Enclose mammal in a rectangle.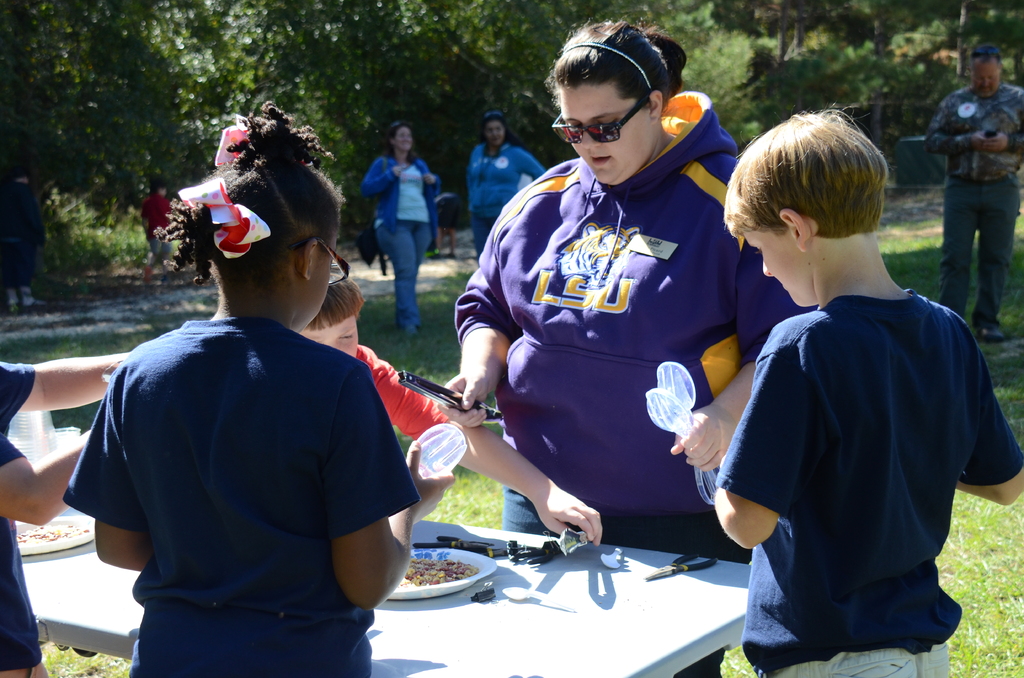
box=[65, 97, 458, 677].
